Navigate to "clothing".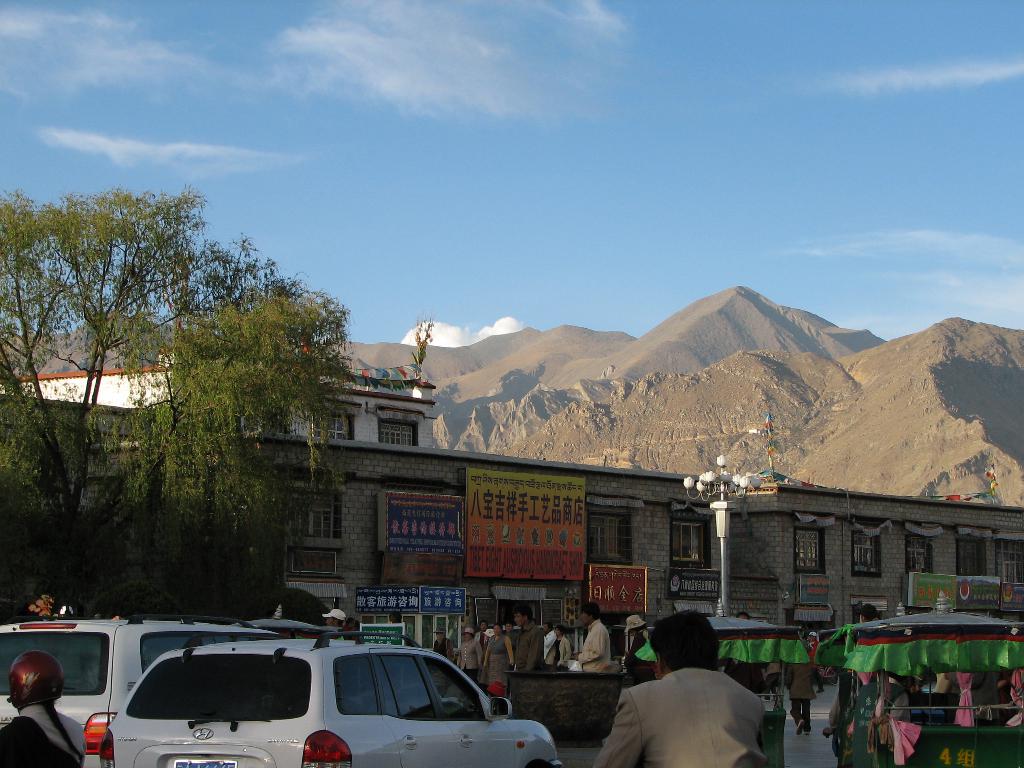
Navigation target: select_region(578, 619, 609, 676).
